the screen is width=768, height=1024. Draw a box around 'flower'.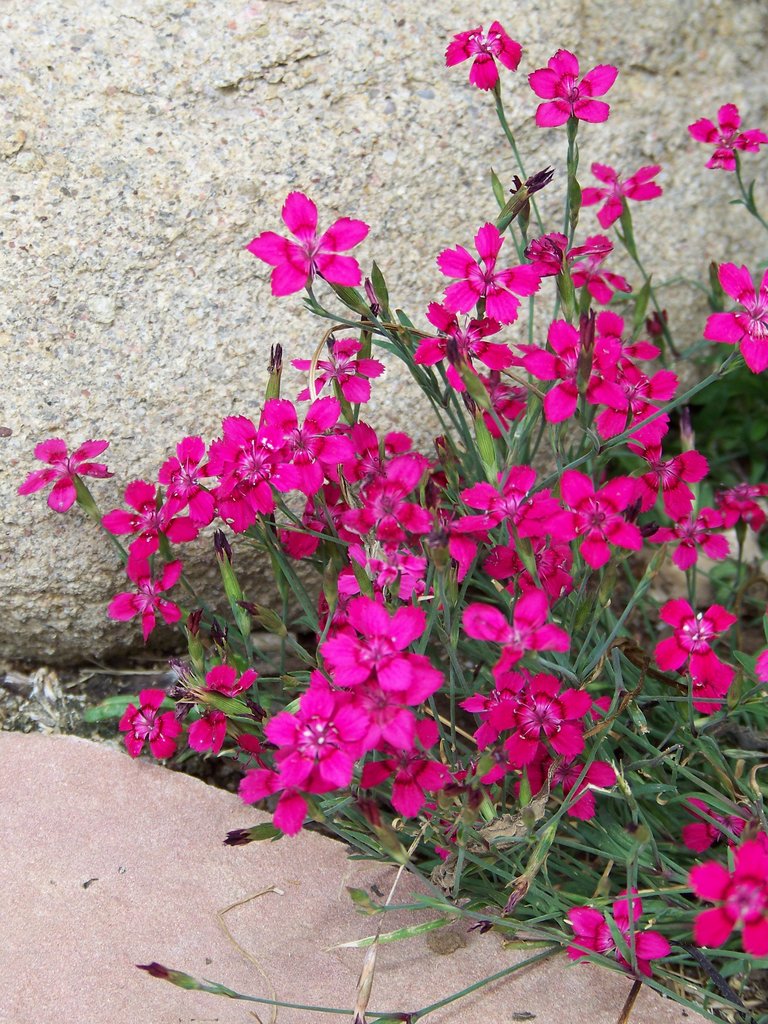
0,435,111,517.
